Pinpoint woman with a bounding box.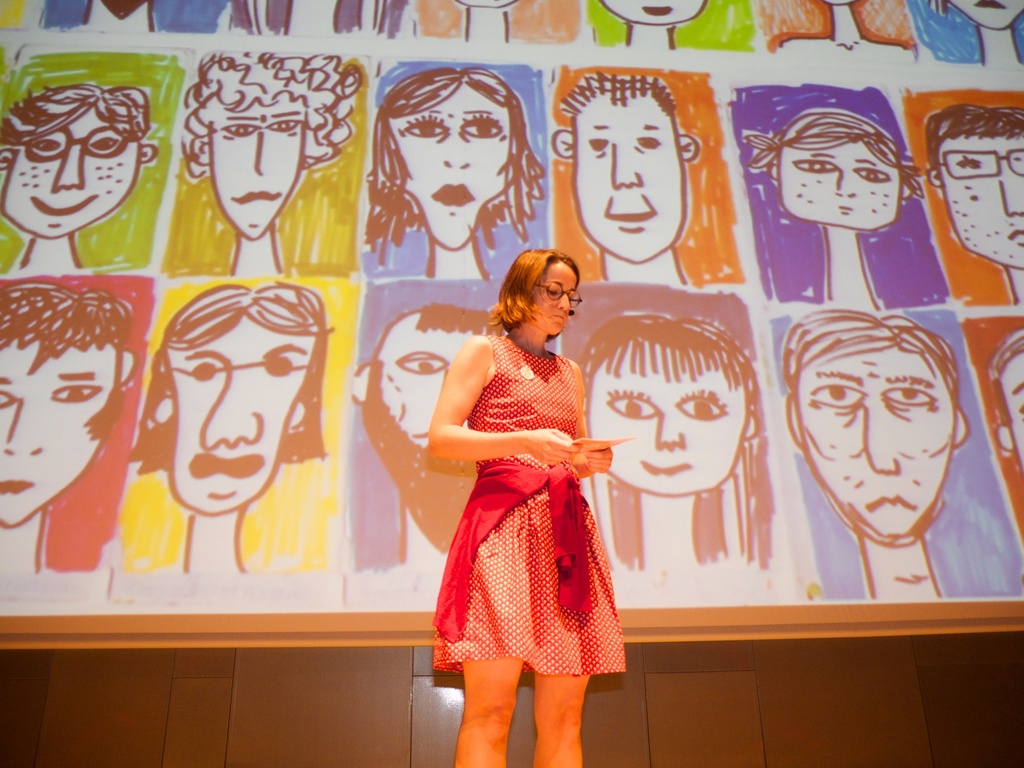
box=[412, 246, 630, 744].
